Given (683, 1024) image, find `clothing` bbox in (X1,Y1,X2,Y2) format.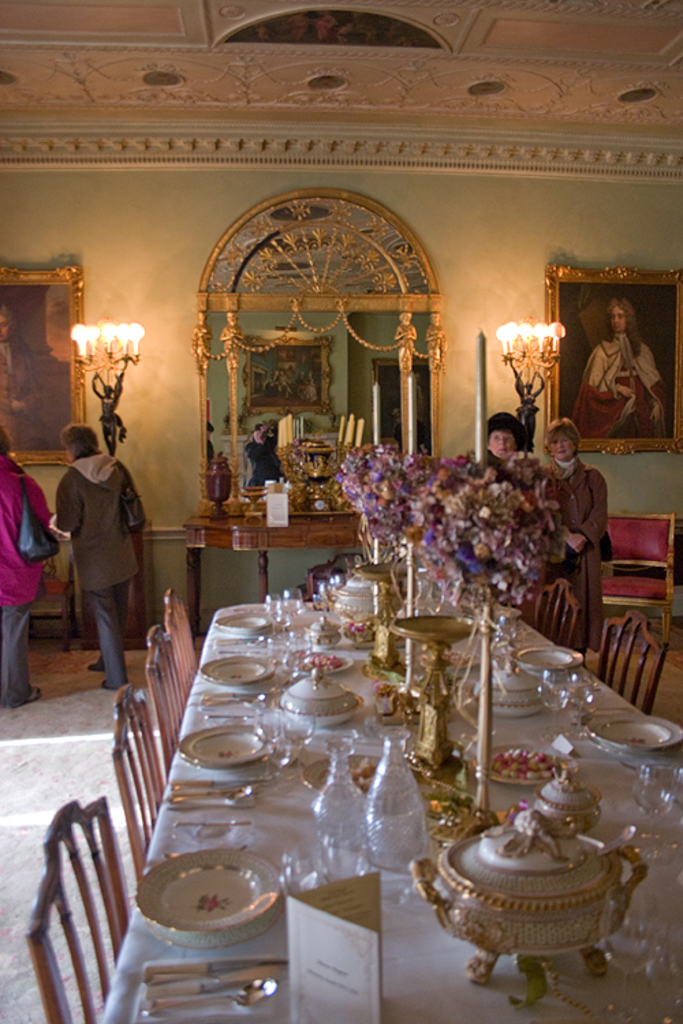
(575,326,663,440).
